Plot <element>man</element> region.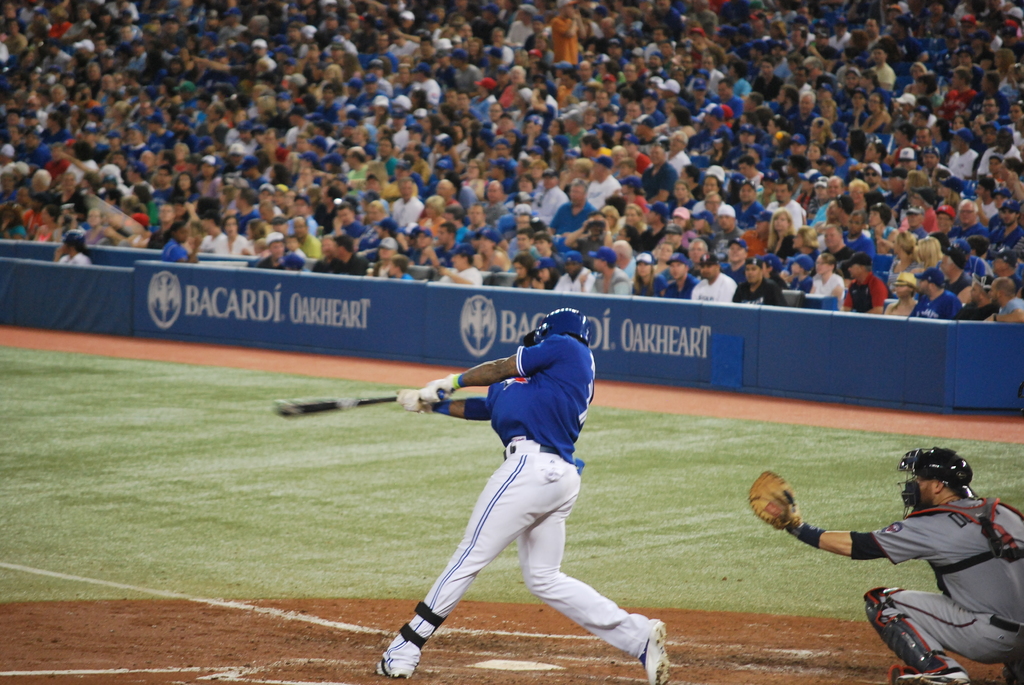
Plotted at x1=953, y1=201, x2=988, y2=237.
